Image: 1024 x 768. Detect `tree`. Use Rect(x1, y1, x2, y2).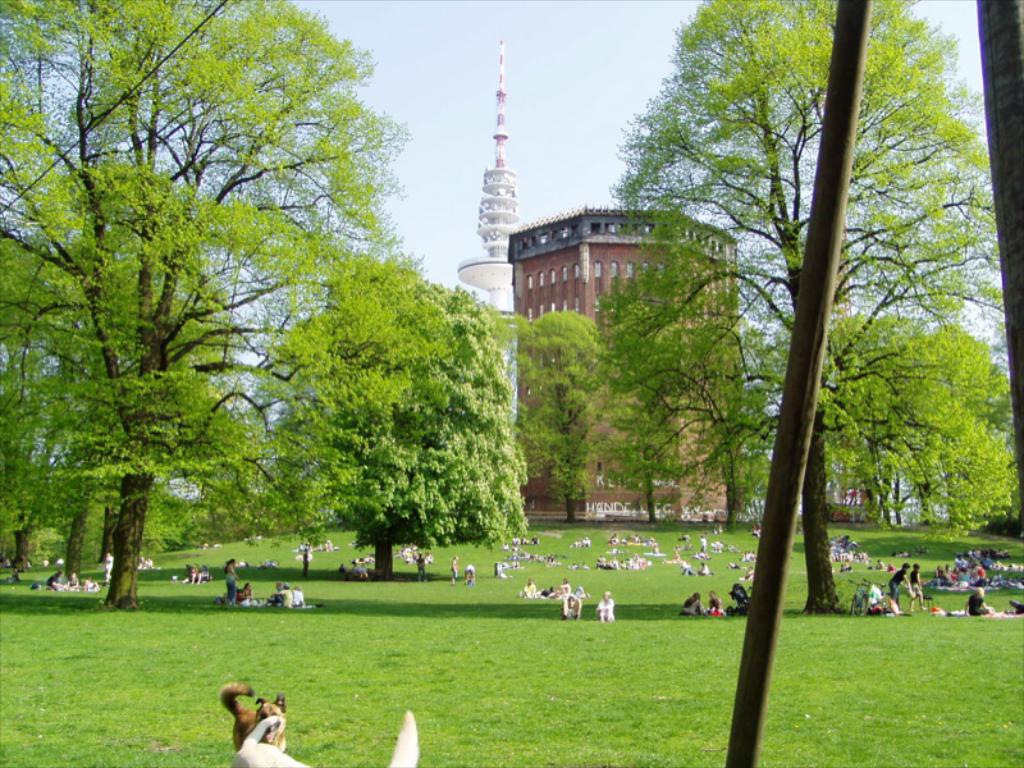
Rect(521, 302, 614, 518).
